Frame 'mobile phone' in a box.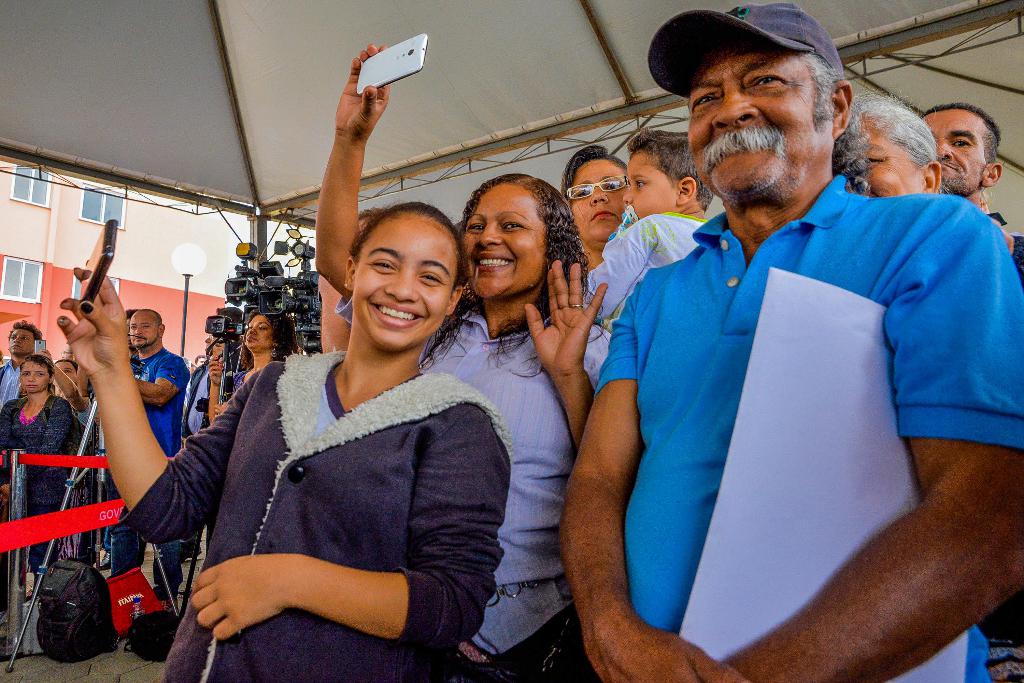
<bbox>207, 344, 223, 363</bbox>.
